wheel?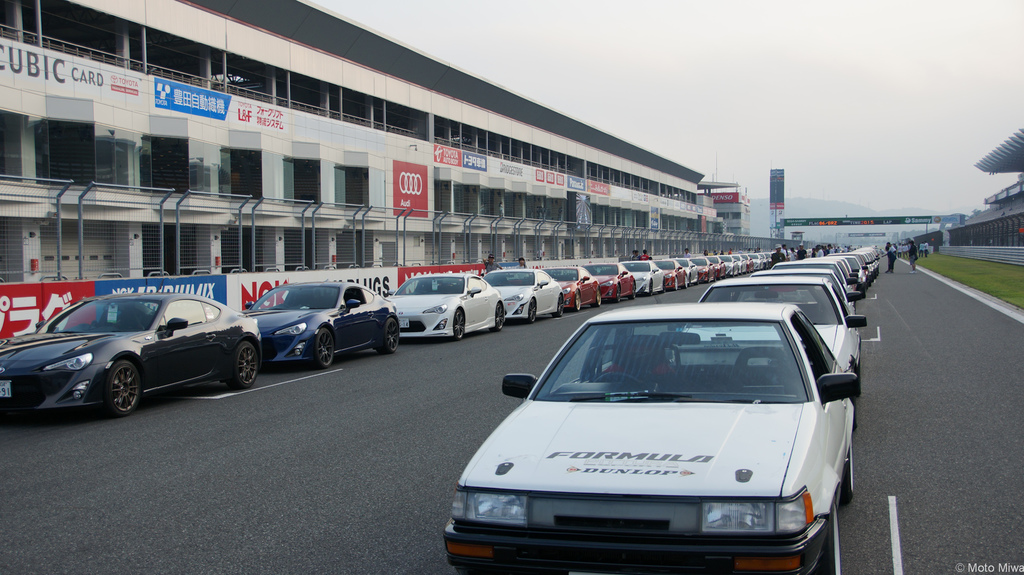
[left=454, top=308, right=467, bottom=341]
